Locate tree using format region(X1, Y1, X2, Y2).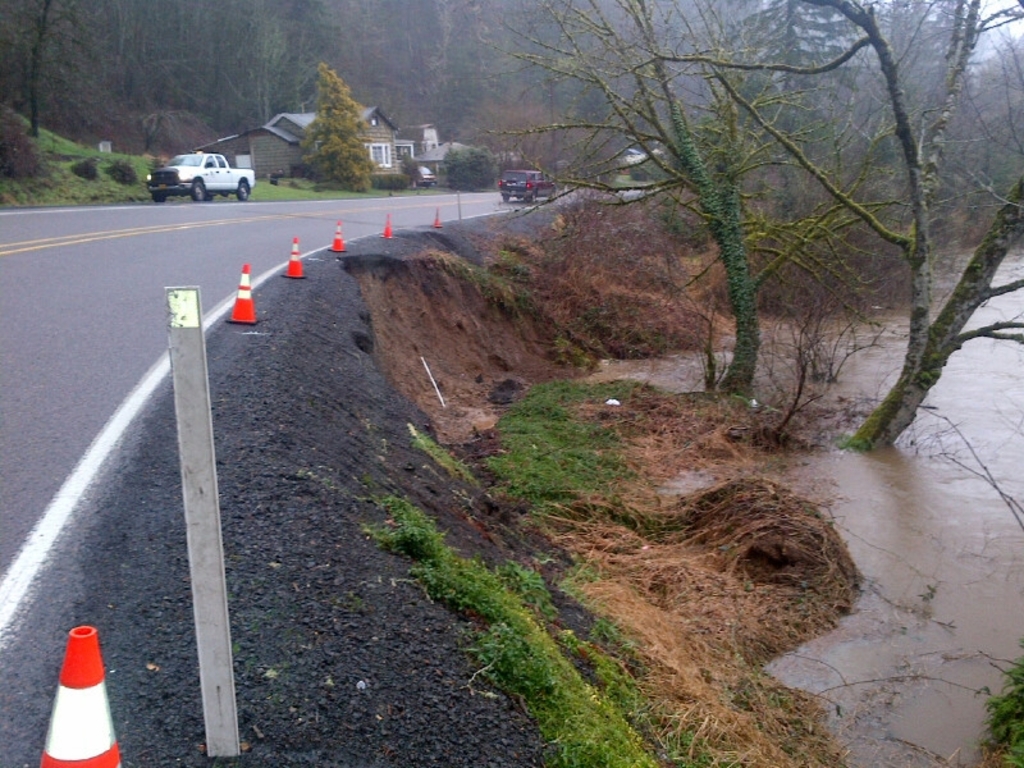
region(0, 0, 95, 141).
